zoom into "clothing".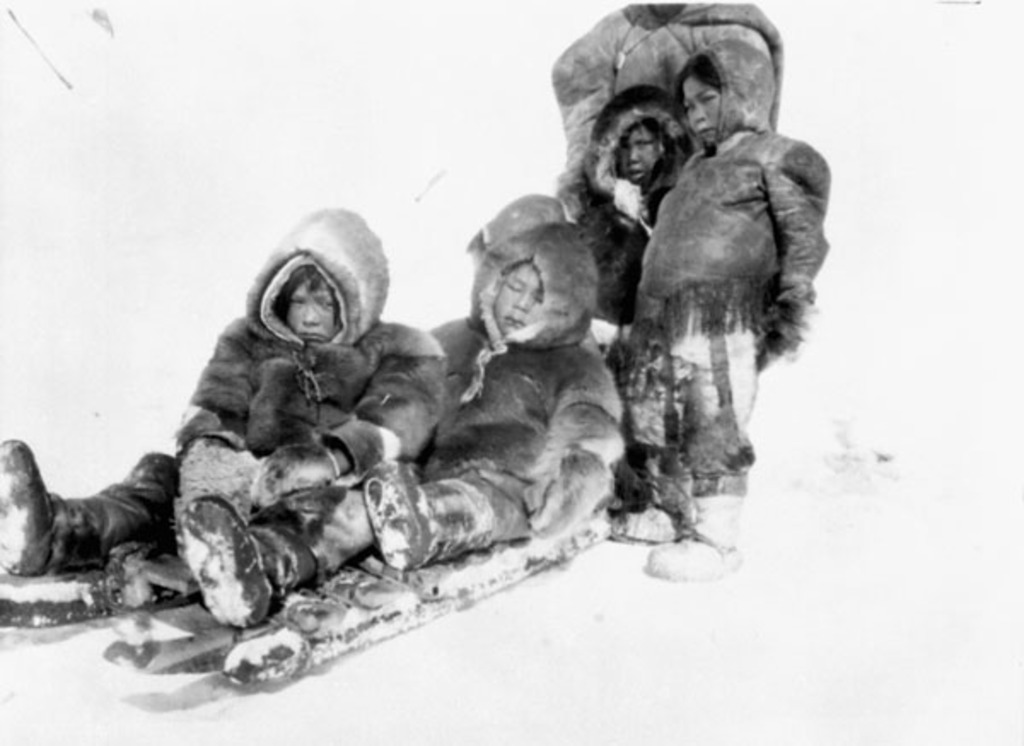
Zoom target: <box>640,32,841,519</box>.
